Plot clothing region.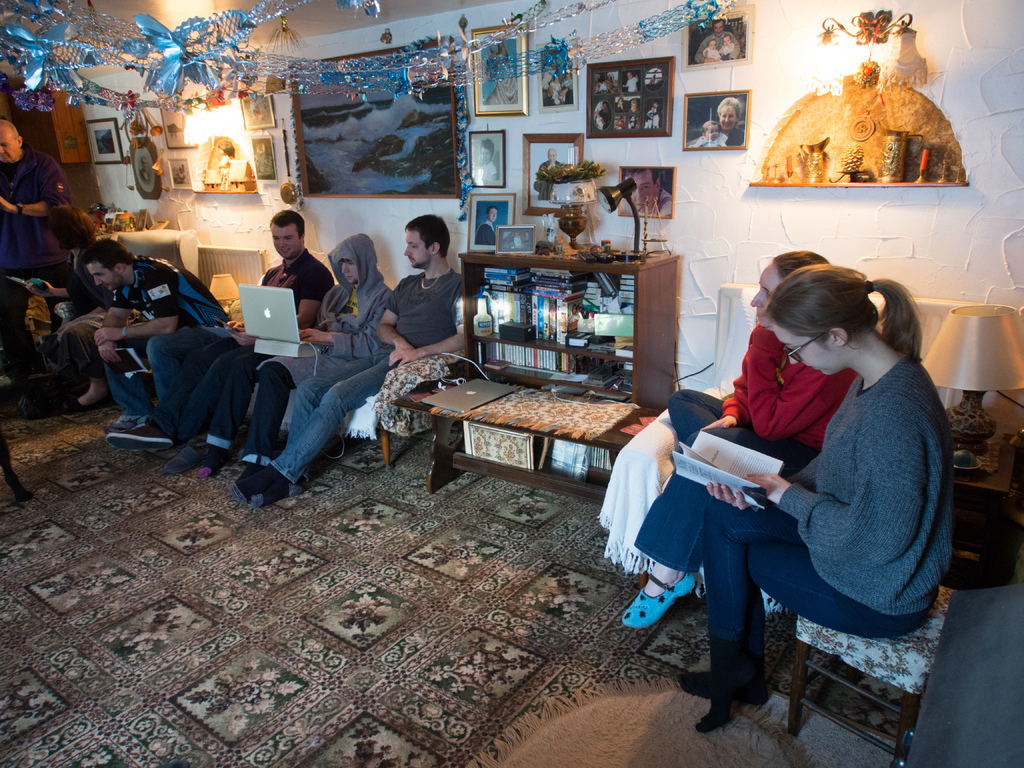
Plotted at {"left": 477, "top": 161, "right": 497, "bottom": 186}.
